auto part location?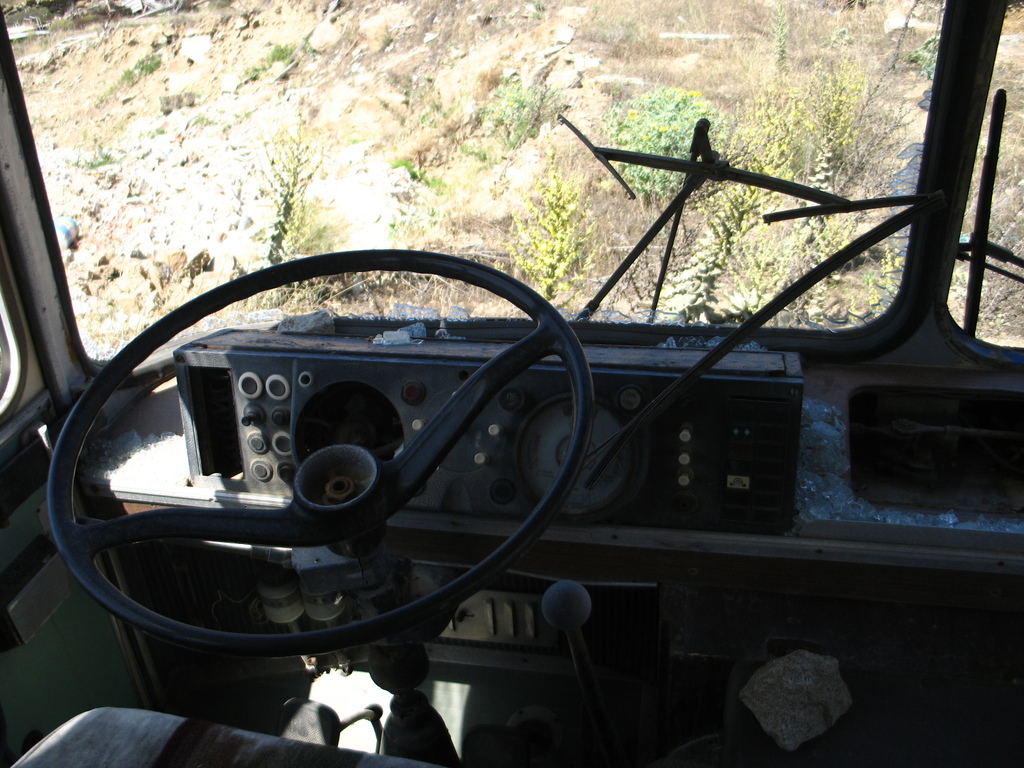
<box>83,252,596,642</box>
